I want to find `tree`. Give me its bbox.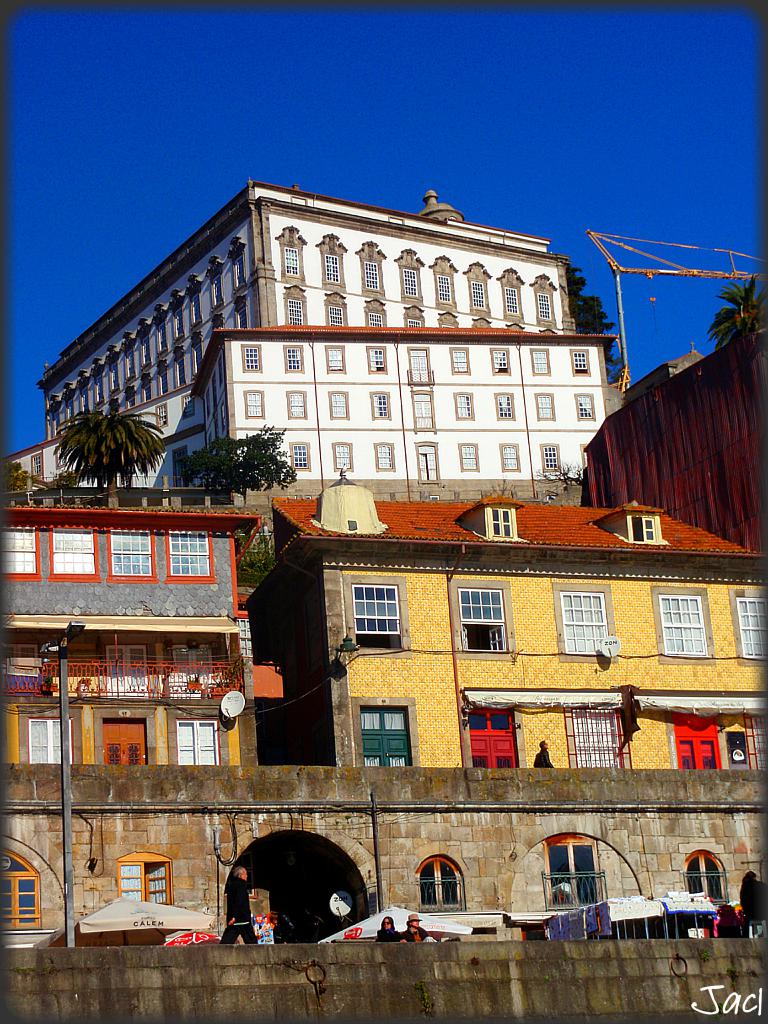
566, 256, 619, 384.
